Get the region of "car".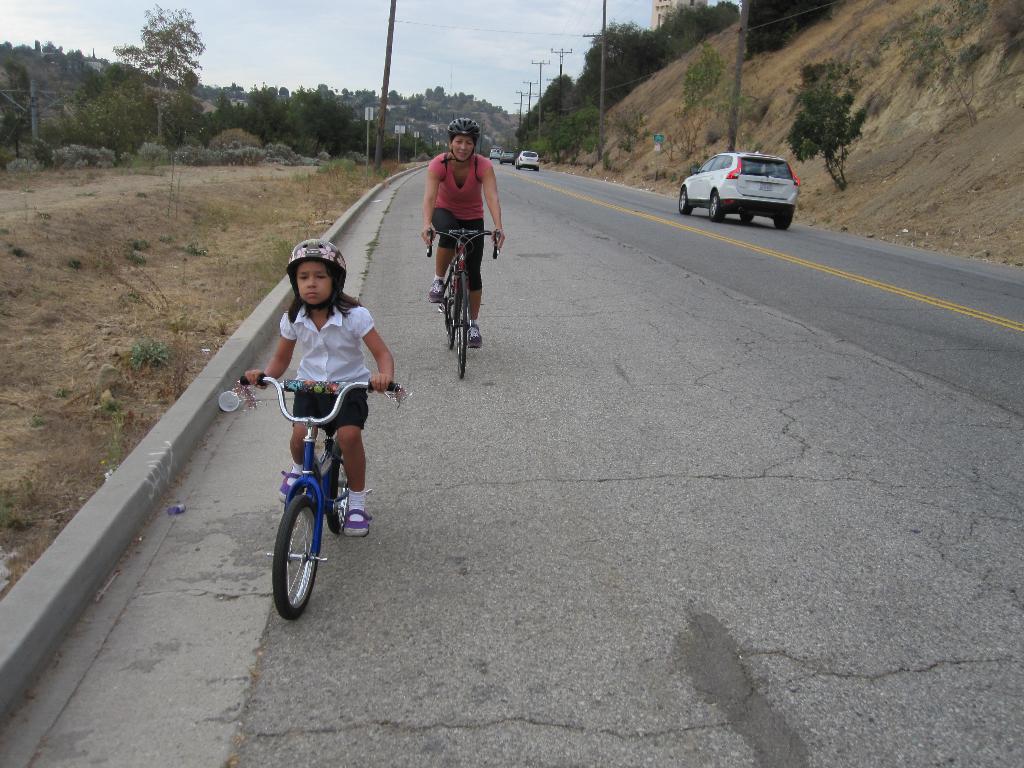
locate(490, 148, 500, 160).
